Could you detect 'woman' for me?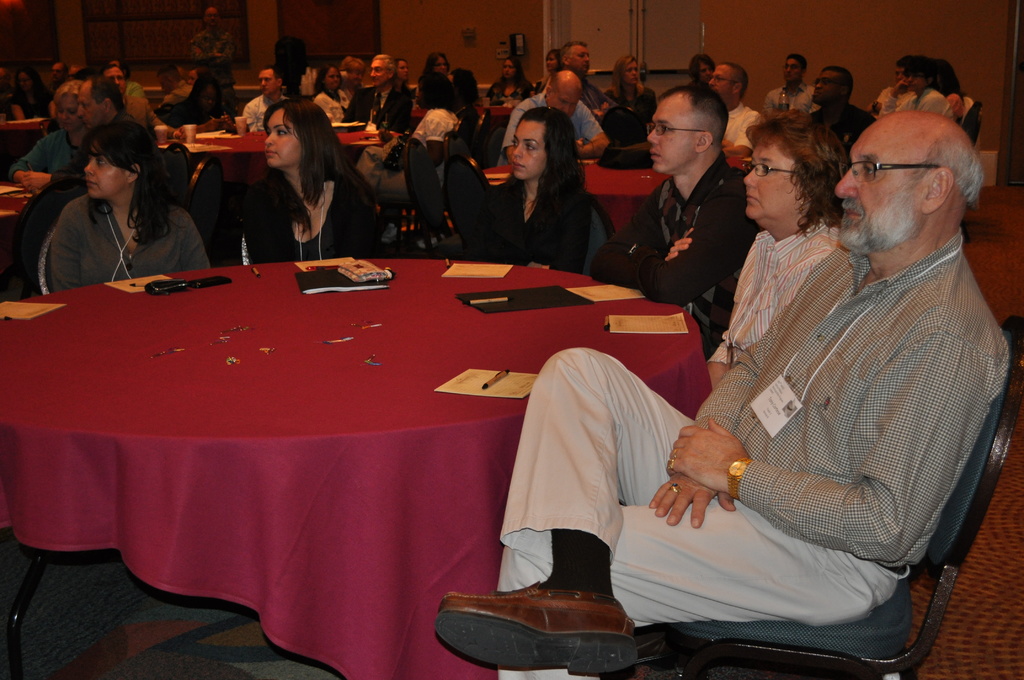
Detection result: select_region(394, 59, 412, 94).
